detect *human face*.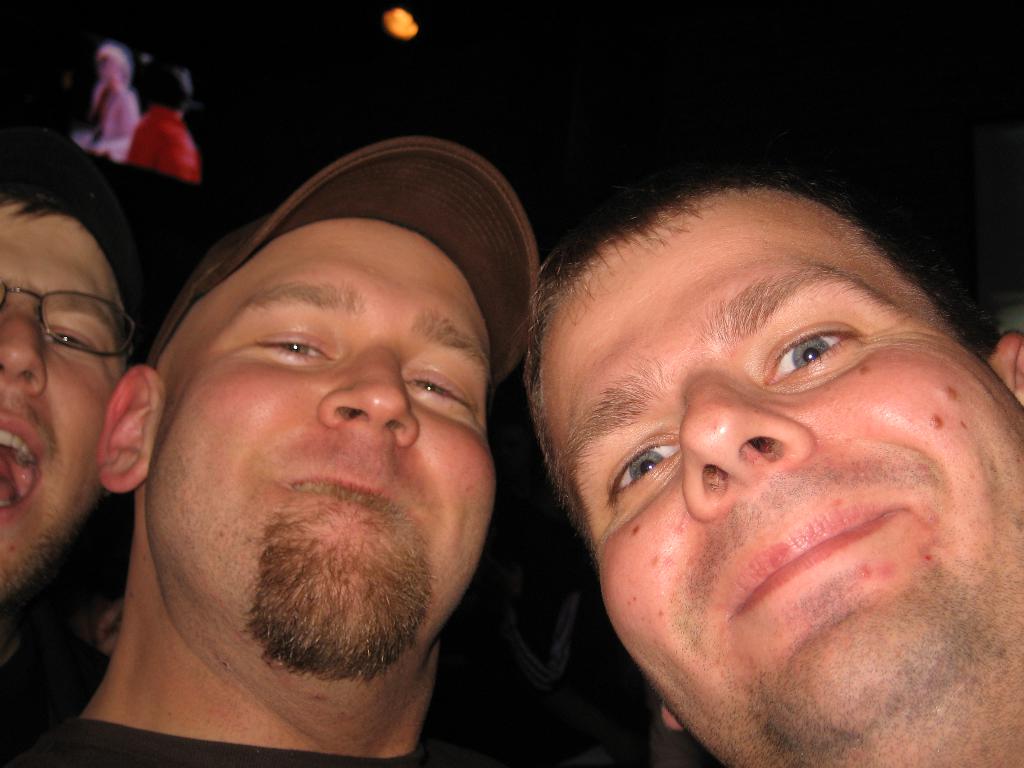
Detected at [541, 197, 1017, 756].
